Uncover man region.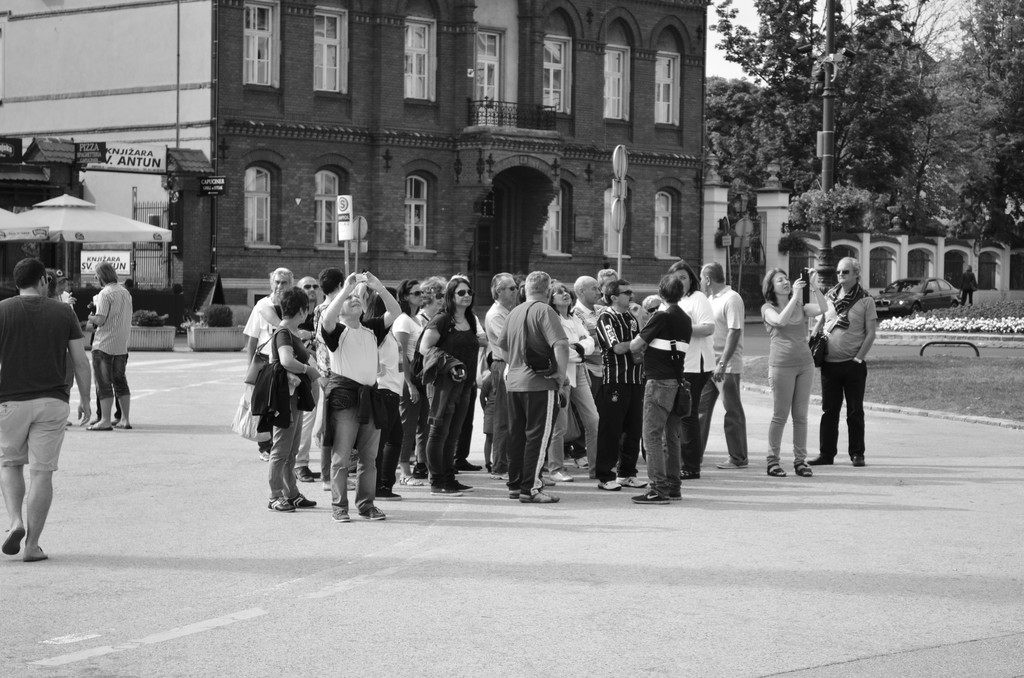
Uncovered: [698, 258, 748, 462].
